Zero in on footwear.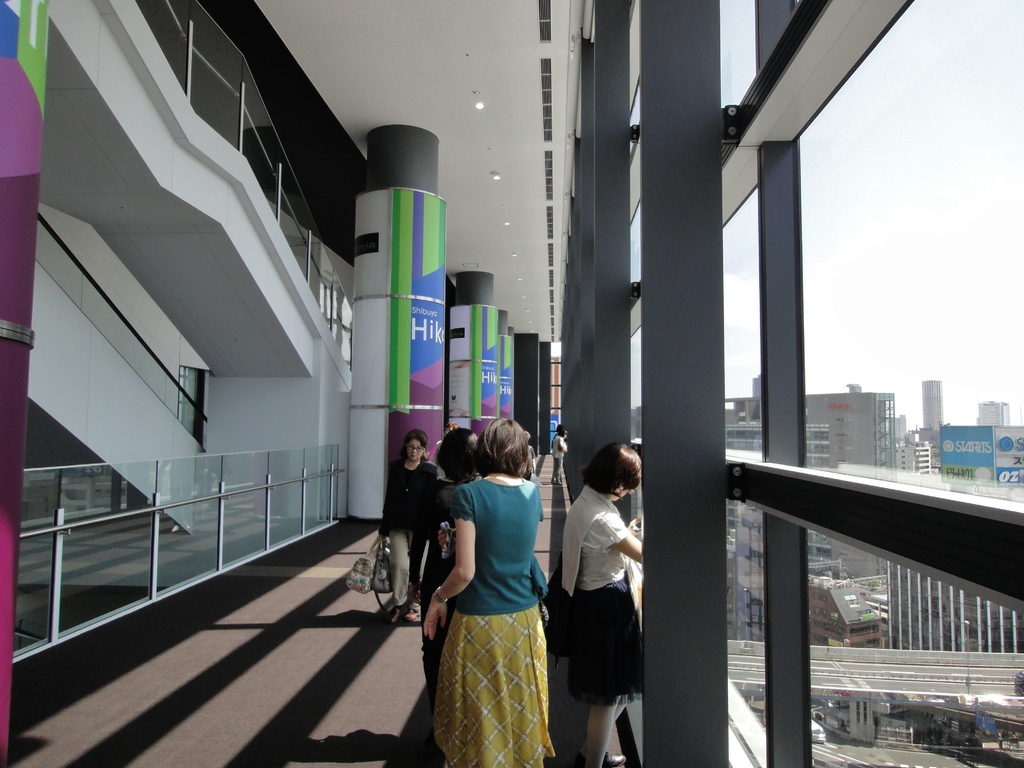
Zeroed in: <bbox>397, 605, 422, 631</bbox>.
